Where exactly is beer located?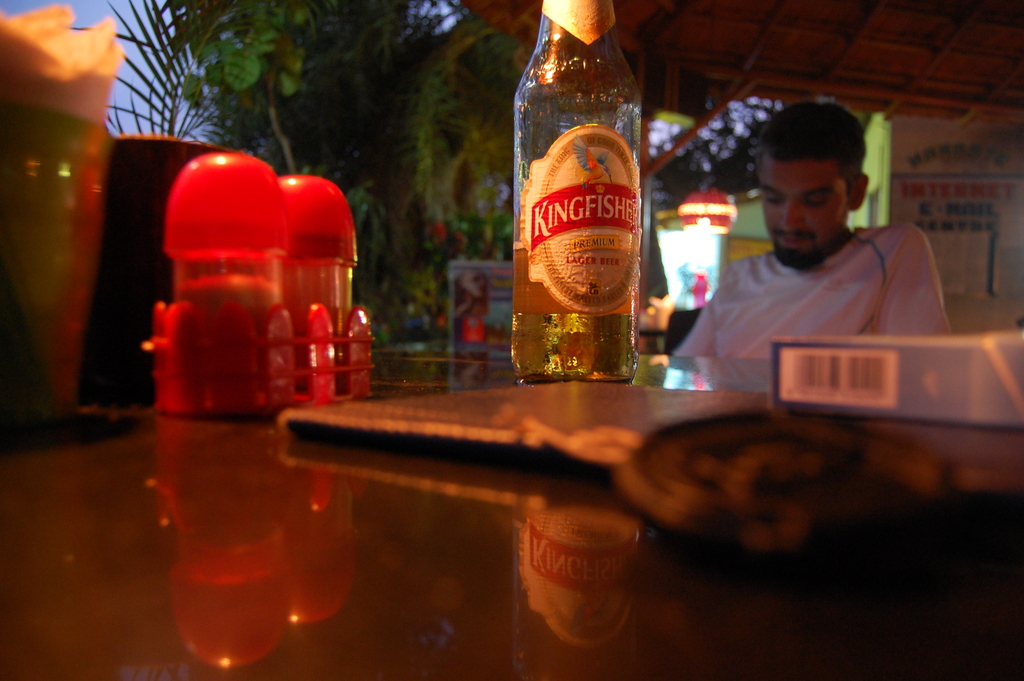
Its bounding box is select_region(488, 0, 649, 393).
